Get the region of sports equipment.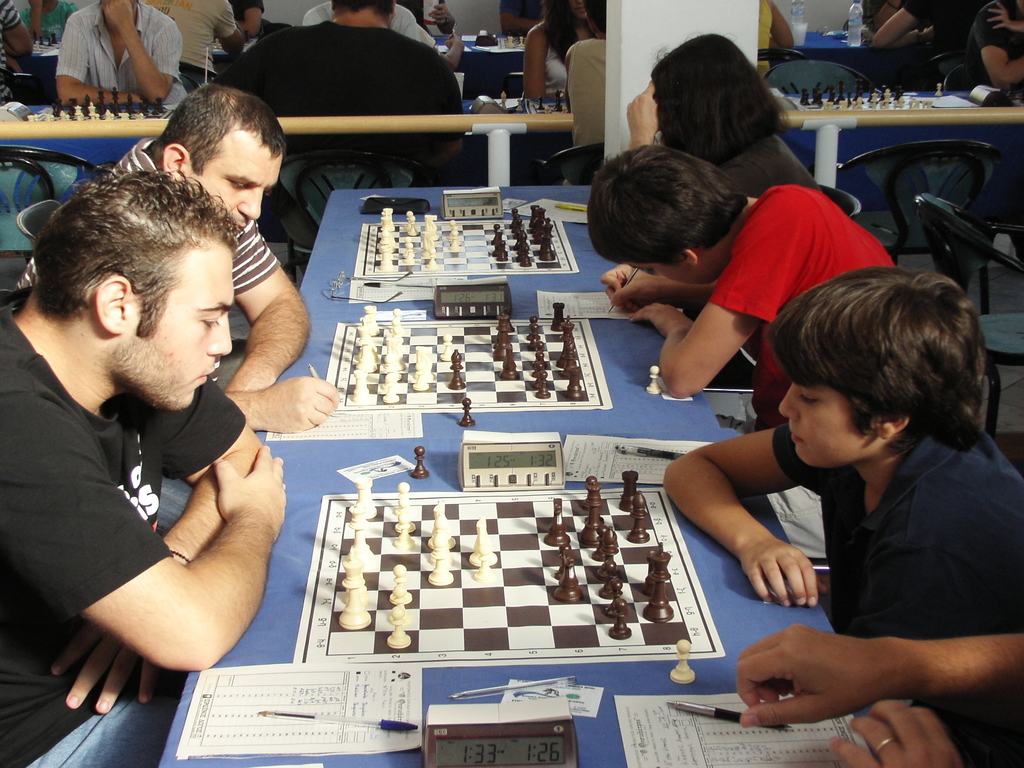
413/443/429/480.
